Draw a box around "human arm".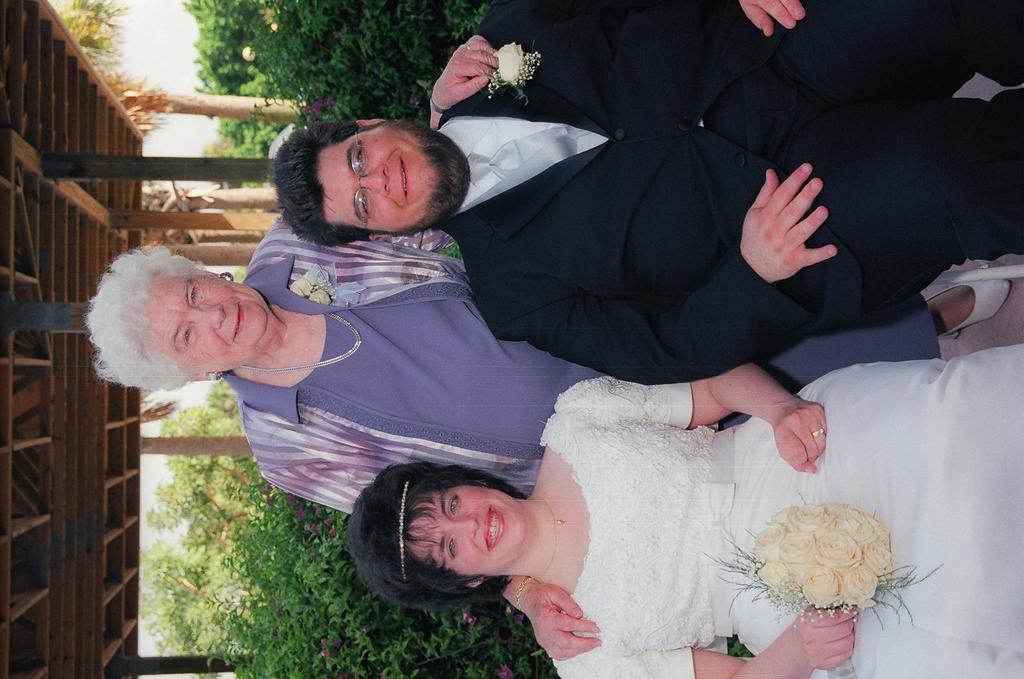
BBox(429, 31, 503, 135).
